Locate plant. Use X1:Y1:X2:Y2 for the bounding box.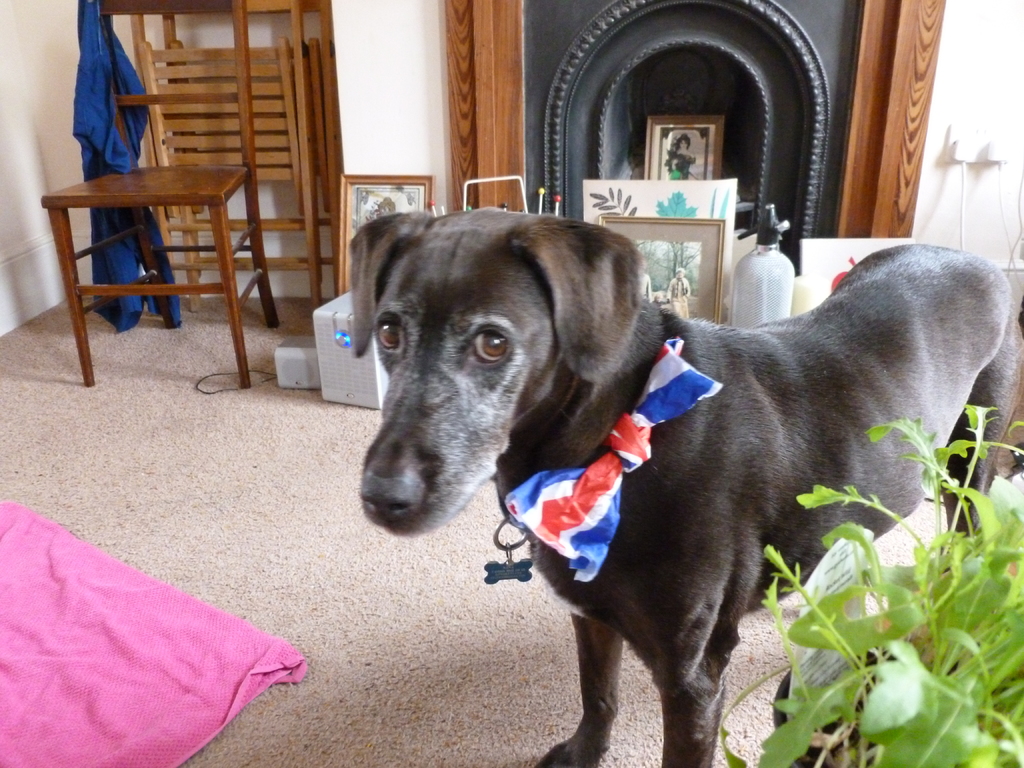
718:401:1023:767.
